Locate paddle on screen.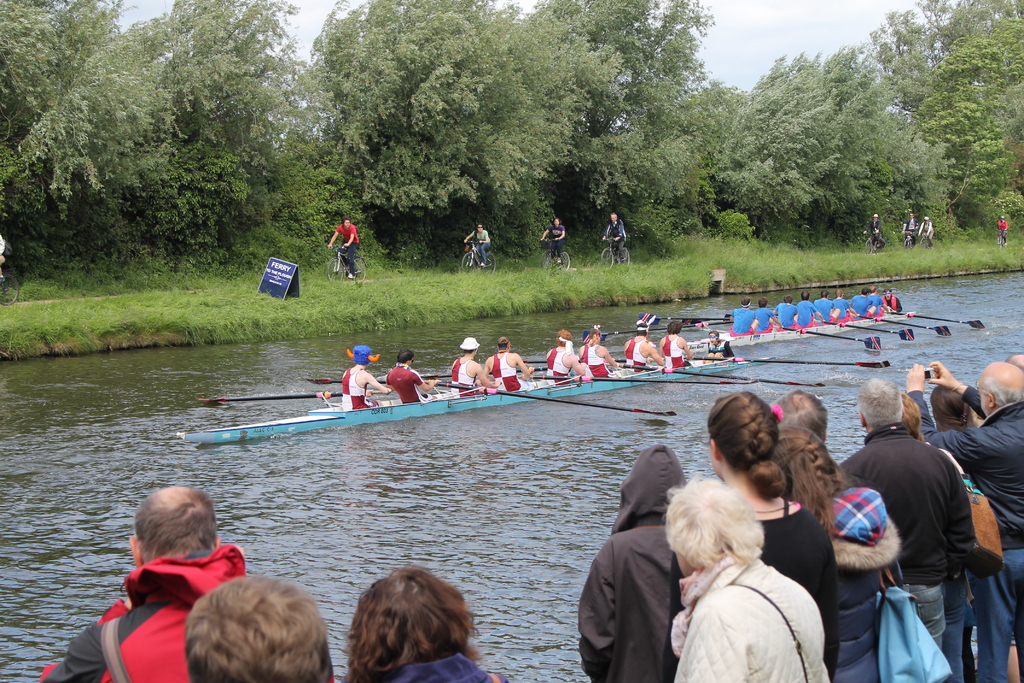
On screen at 825, 320, 913, 342.
